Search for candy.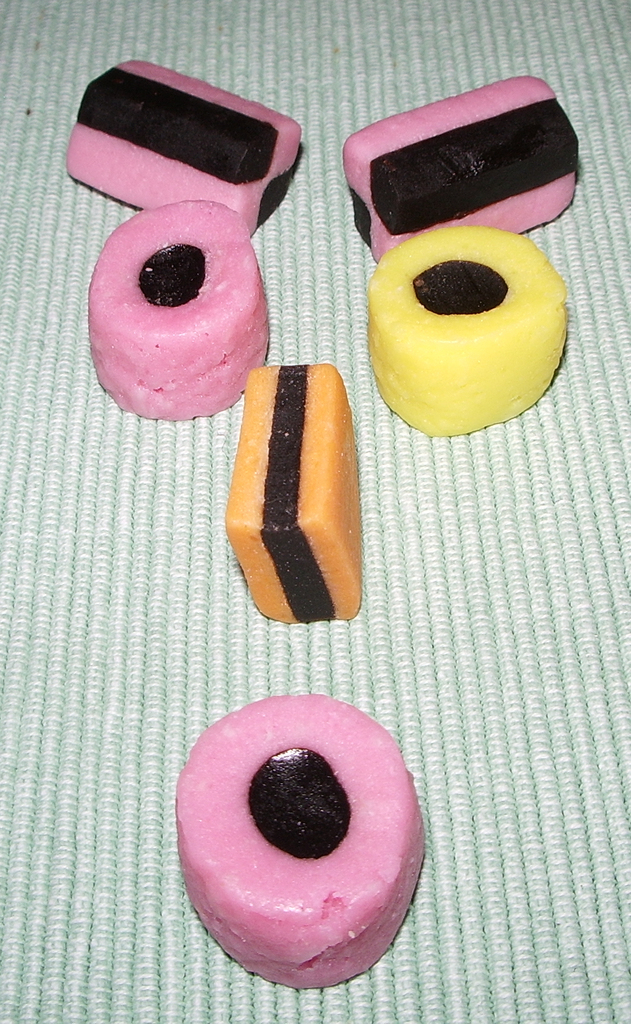
Found at 85/194/272/421.
